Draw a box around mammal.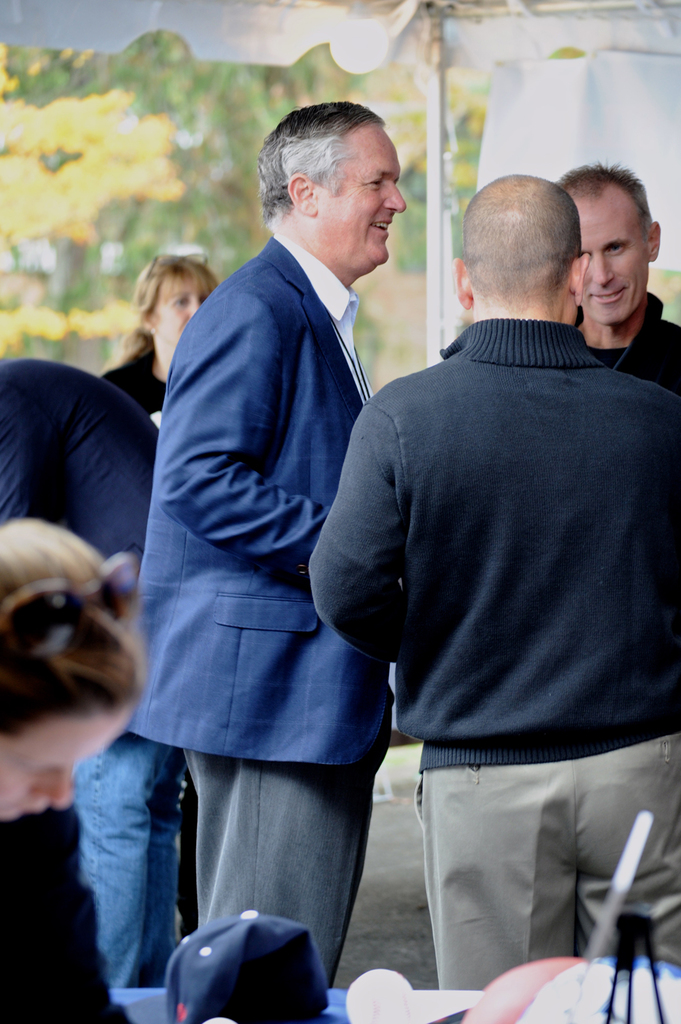
rect(308, 173, 680, 999).
